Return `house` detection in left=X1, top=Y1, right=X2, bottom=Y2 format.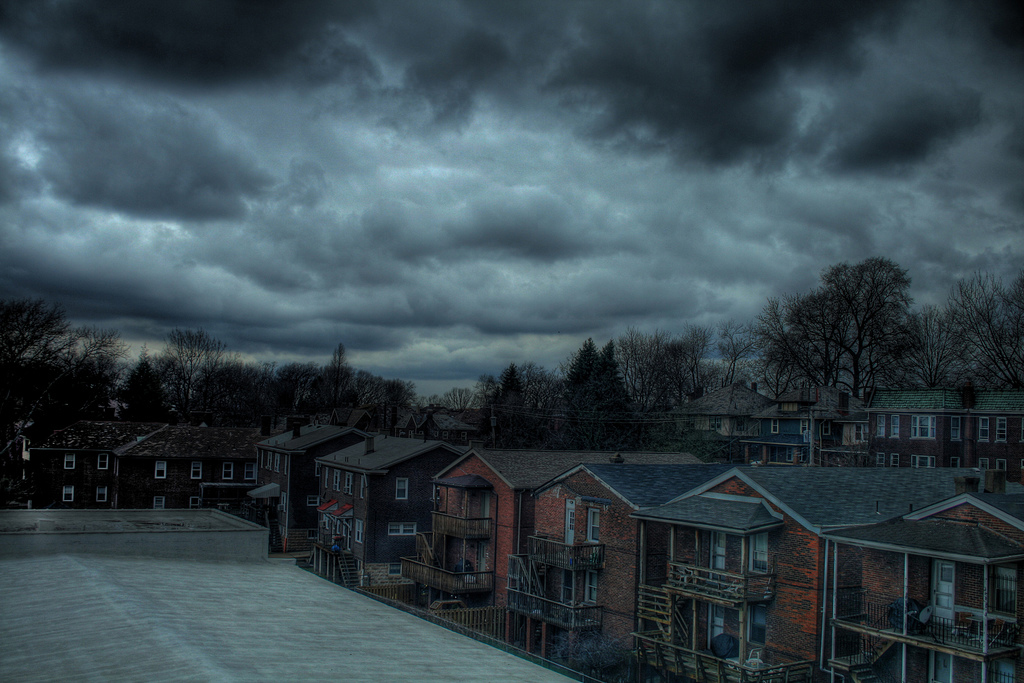
left=17, top=415, right=145, bottom=506.
